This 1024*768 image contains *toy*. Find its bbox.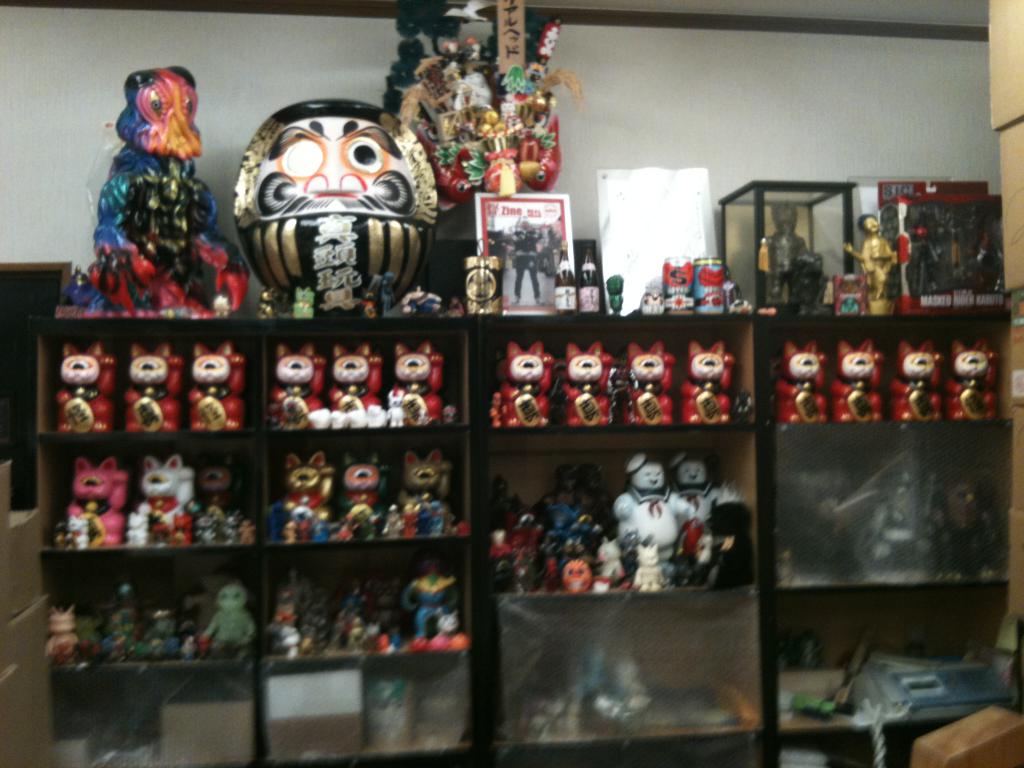
[397,442,465,525].
